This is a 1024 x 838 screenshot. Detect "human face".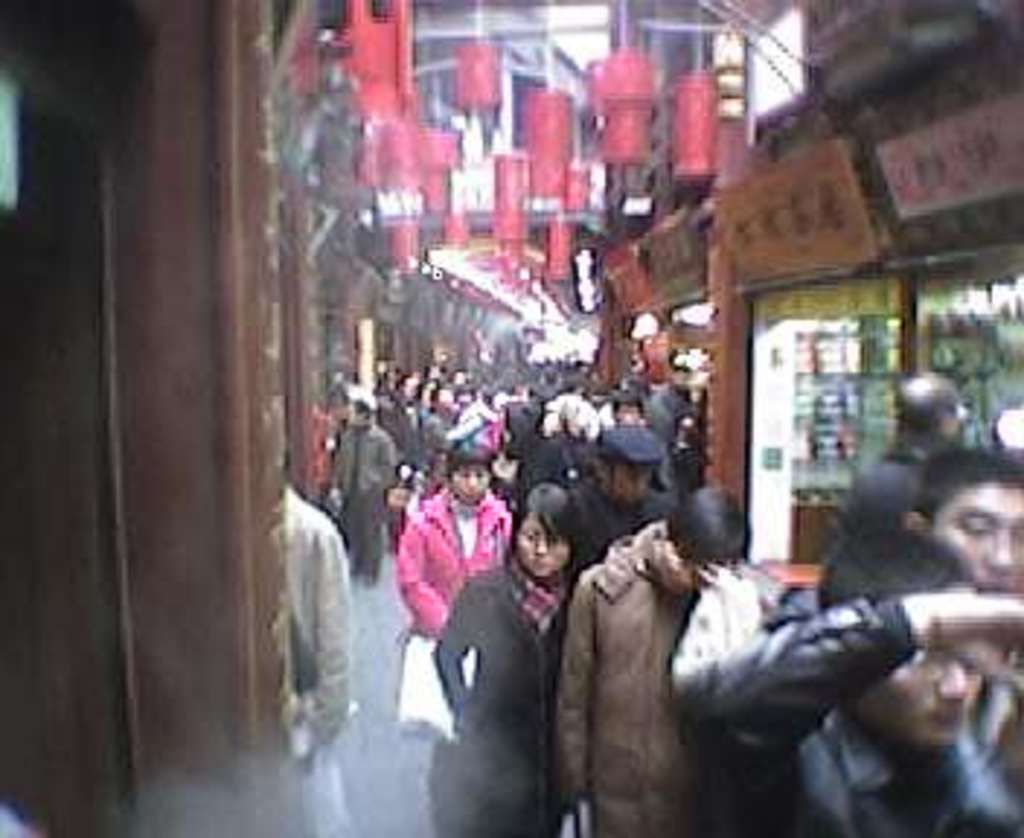
<region>858, 576, 995, 742</region>.
